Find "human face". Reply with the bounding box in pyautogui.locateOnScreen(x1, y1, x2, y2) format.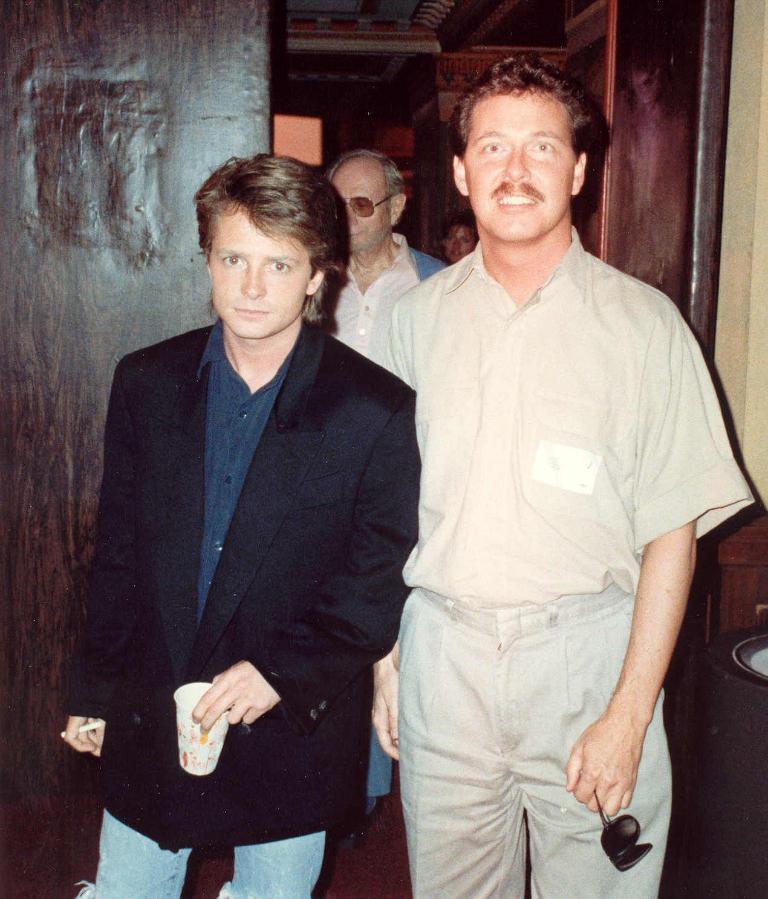
pyautogui.locateOnScreen(330, 179, 391, 258).
